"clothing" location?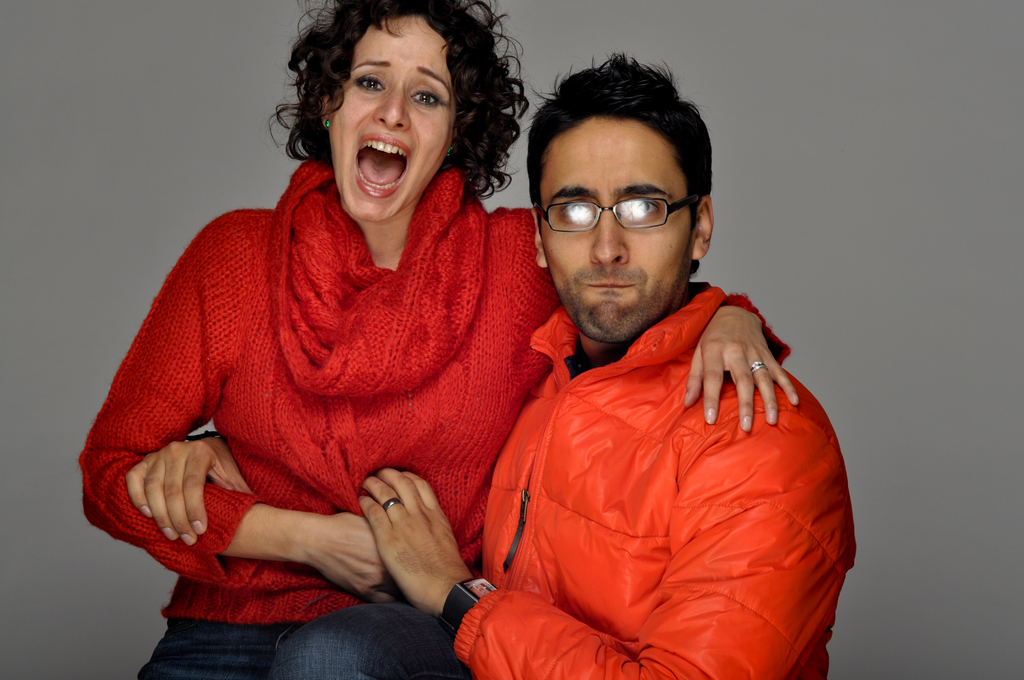
79, 164, 789, 679
